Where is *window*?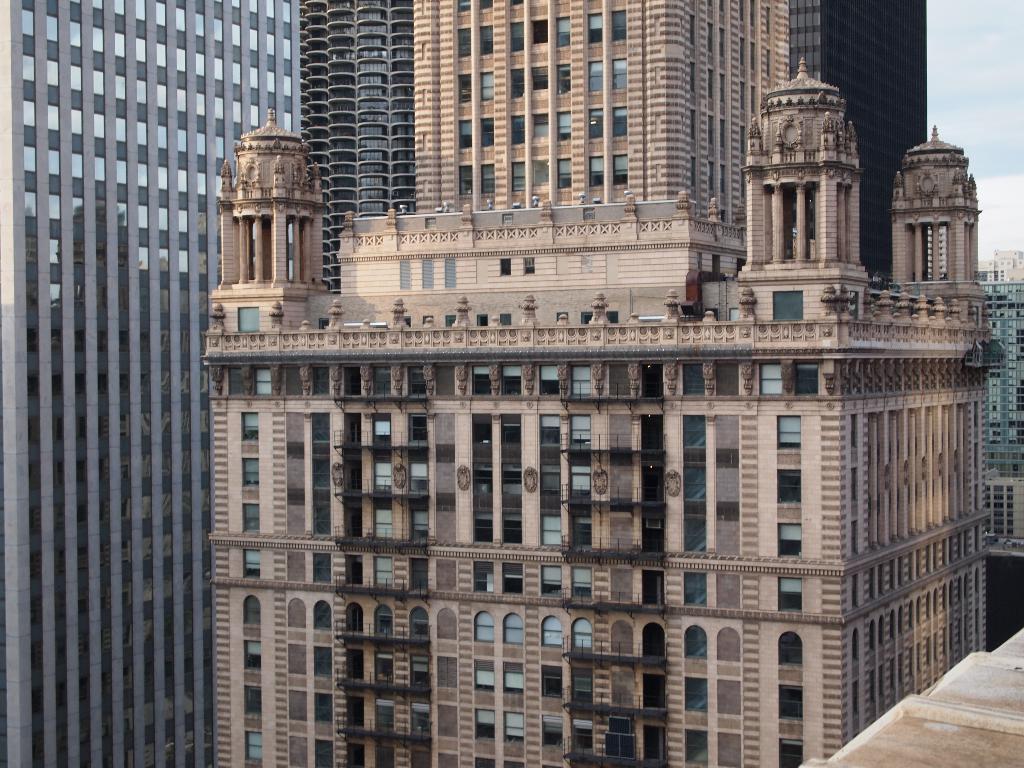
(773,684,803,724).
